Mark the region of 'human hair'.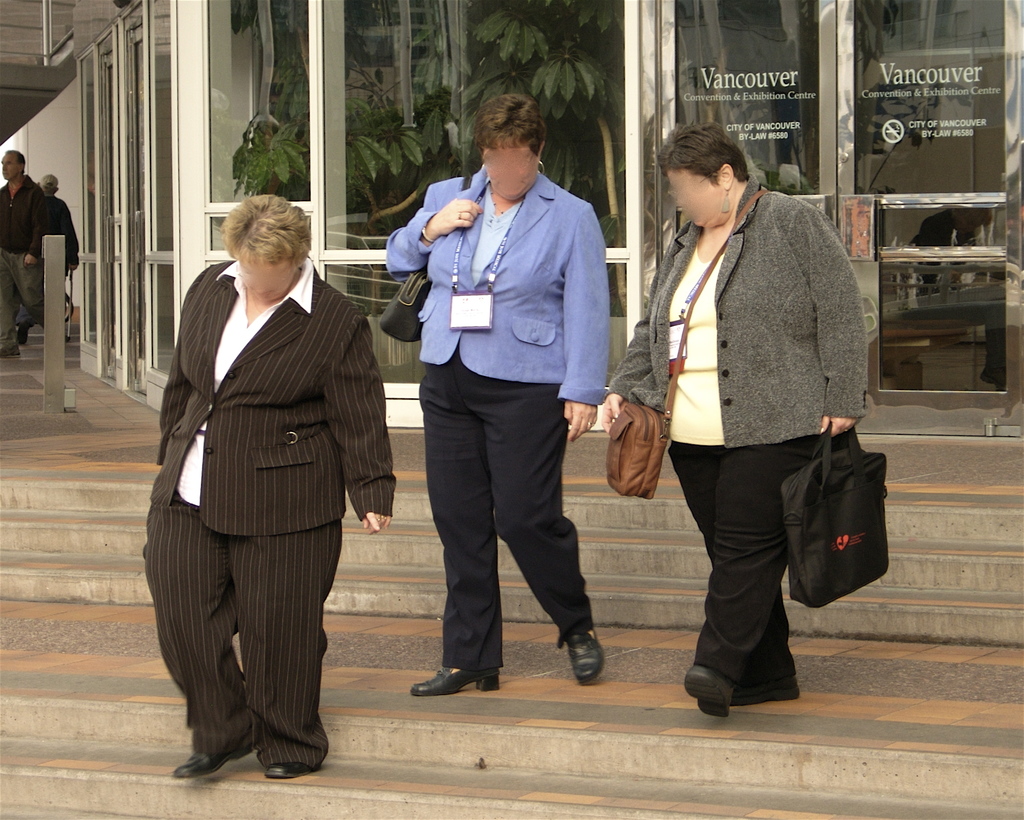
Region: <region>471, 94, 545, 152</region>.
